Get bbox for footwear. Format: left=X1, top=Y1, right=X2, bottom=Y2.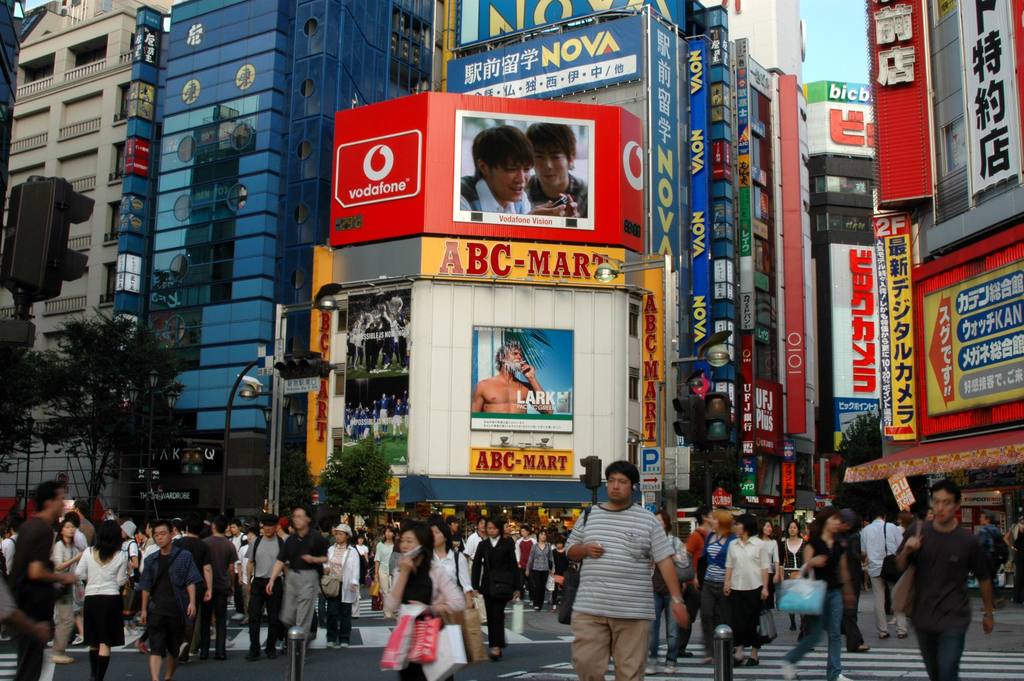
left=226, top=639, right=235, bottom=646.
